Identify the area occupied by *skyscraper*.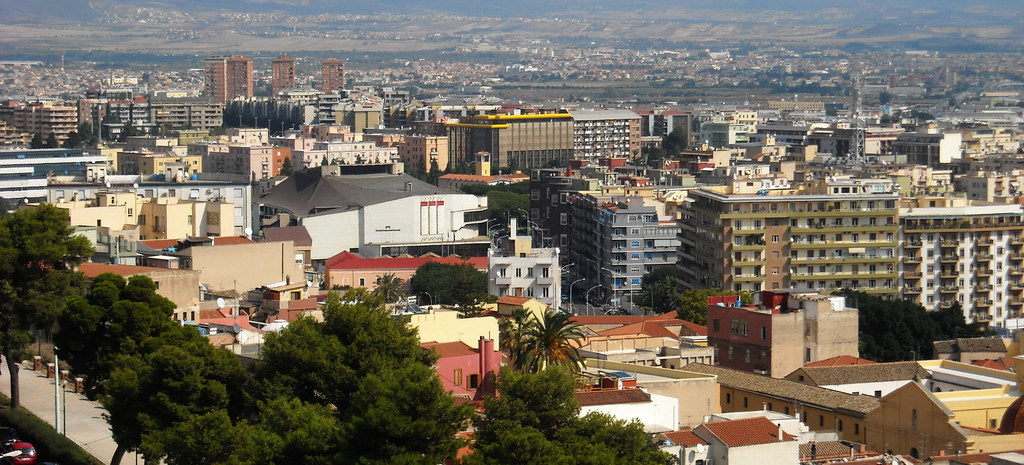
Area: Rect(388, 138, 447, 180).
